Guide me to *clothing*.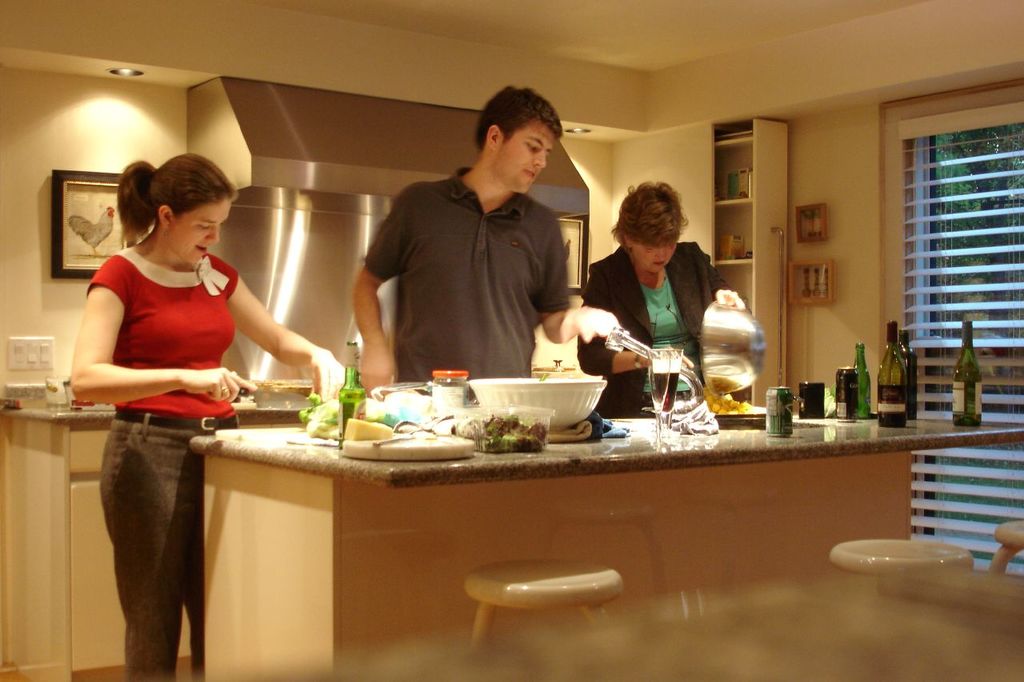
Guidance: box=[585, 234, 735, 417].
